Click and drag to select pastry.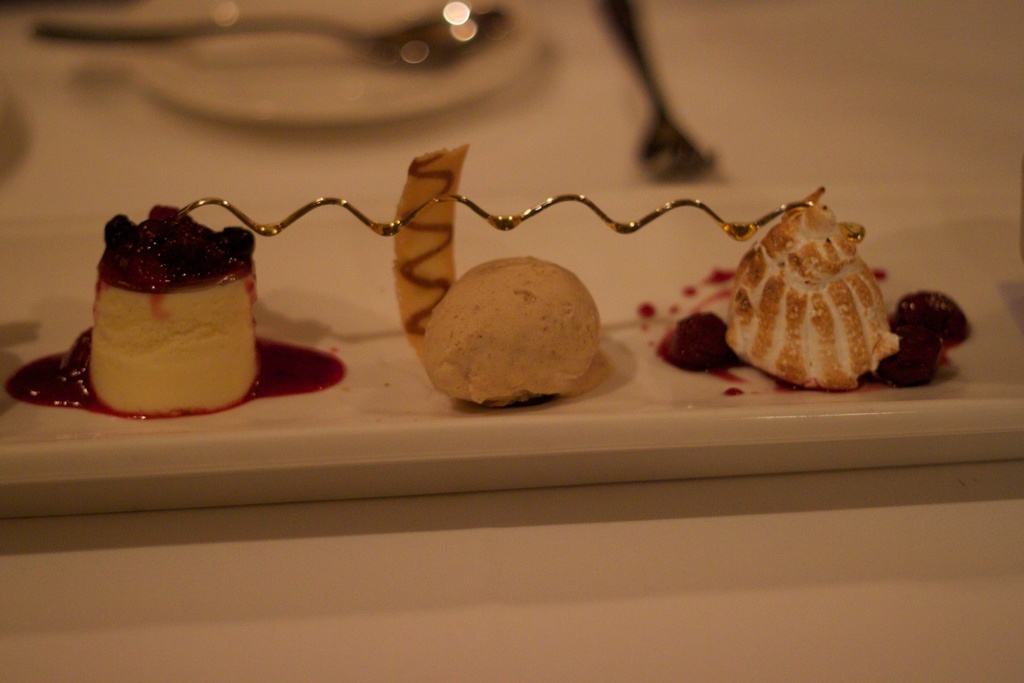
Selection: 720:192:913:387.
